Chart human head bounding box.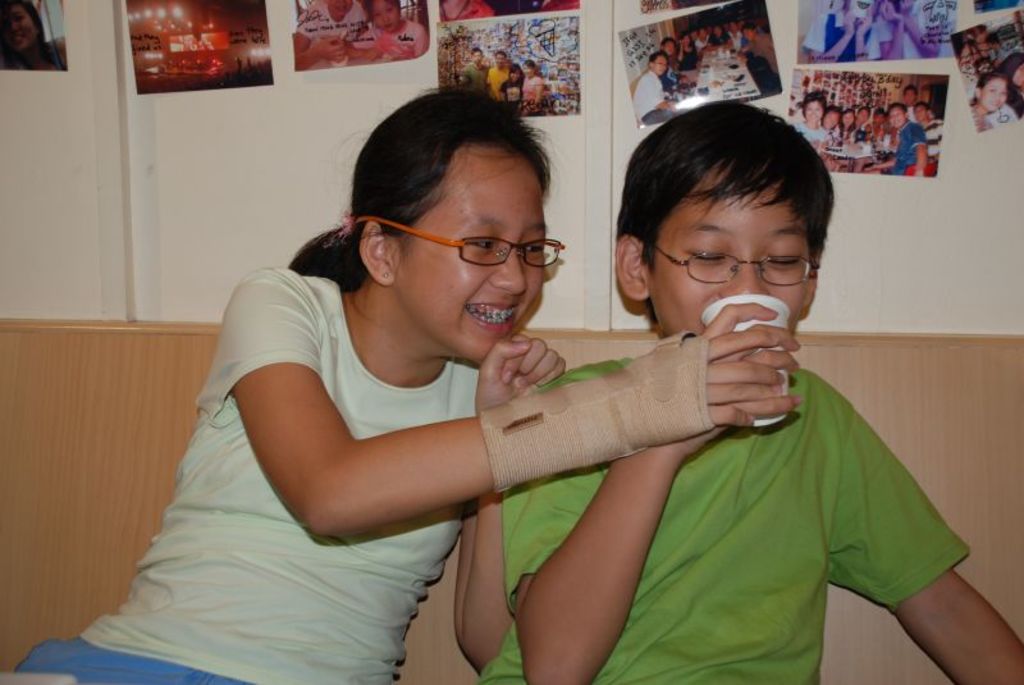
Charted: 338/87/564/364.
